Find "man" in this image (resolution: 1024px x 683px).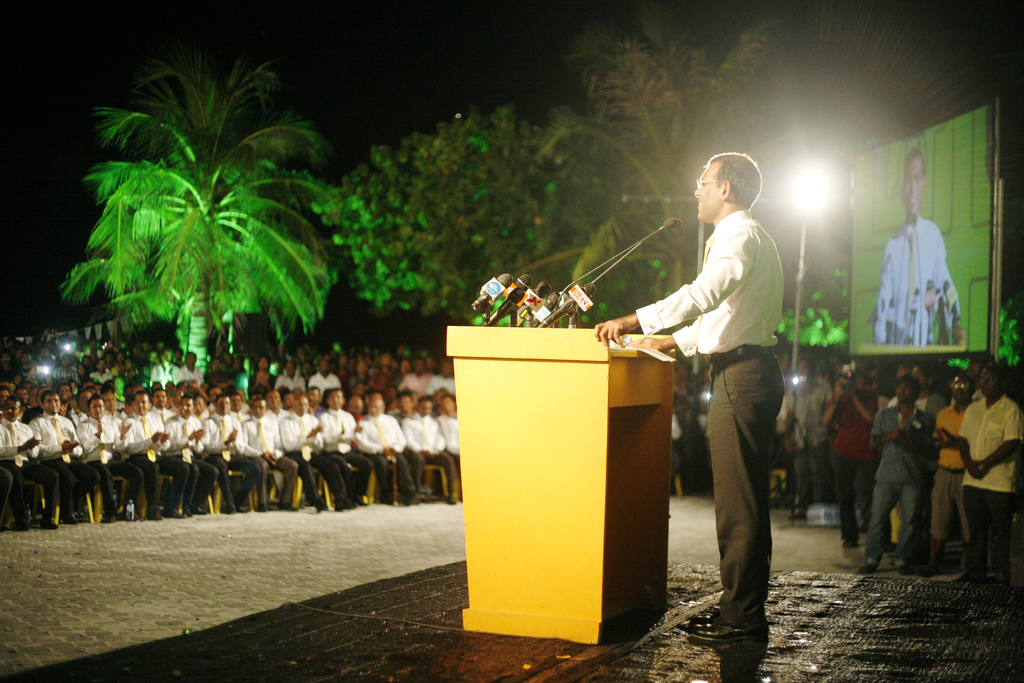
left=0, top=397, right=61, bottom=525.
